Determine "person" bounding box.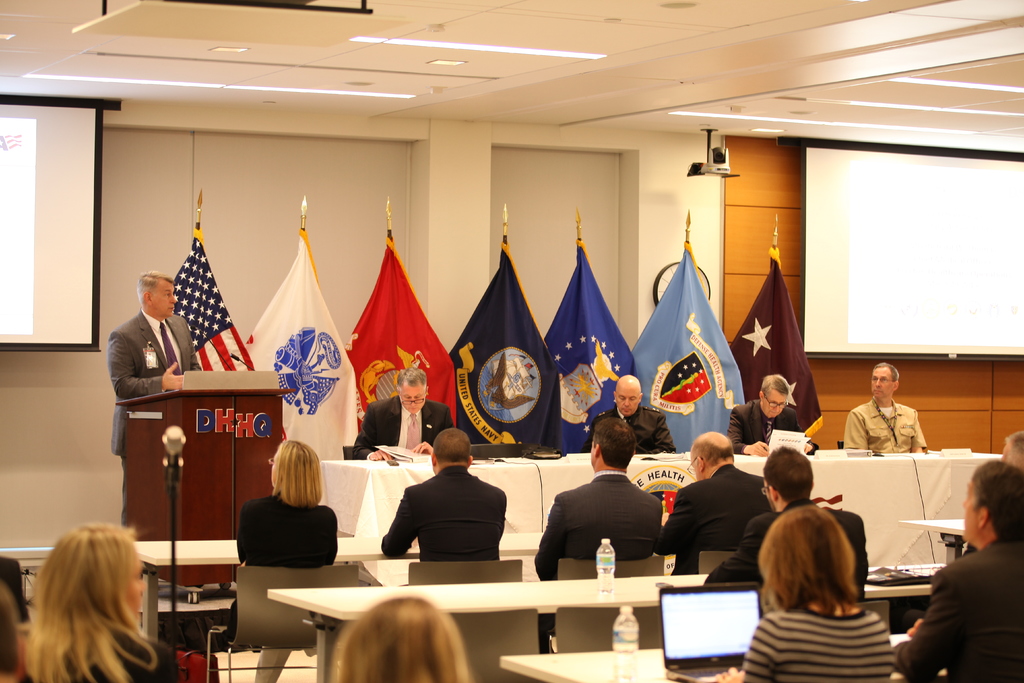
Determined: 350:366:450:464.
